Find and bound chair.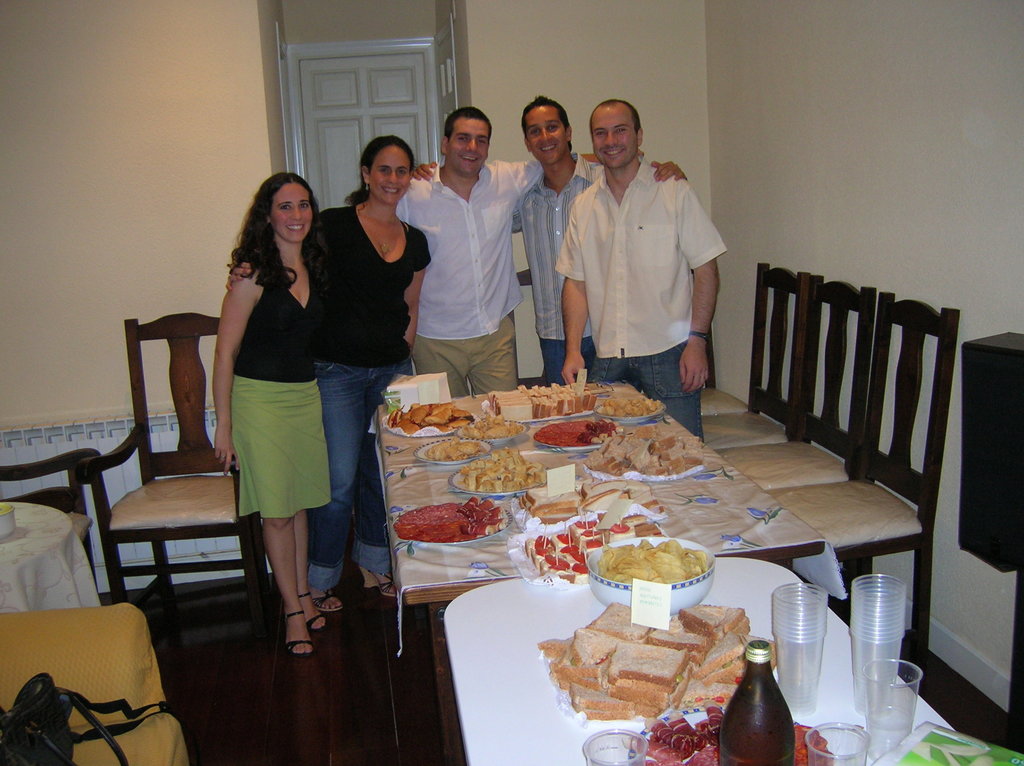
Bound: crop(771, 287, 961, 694).
